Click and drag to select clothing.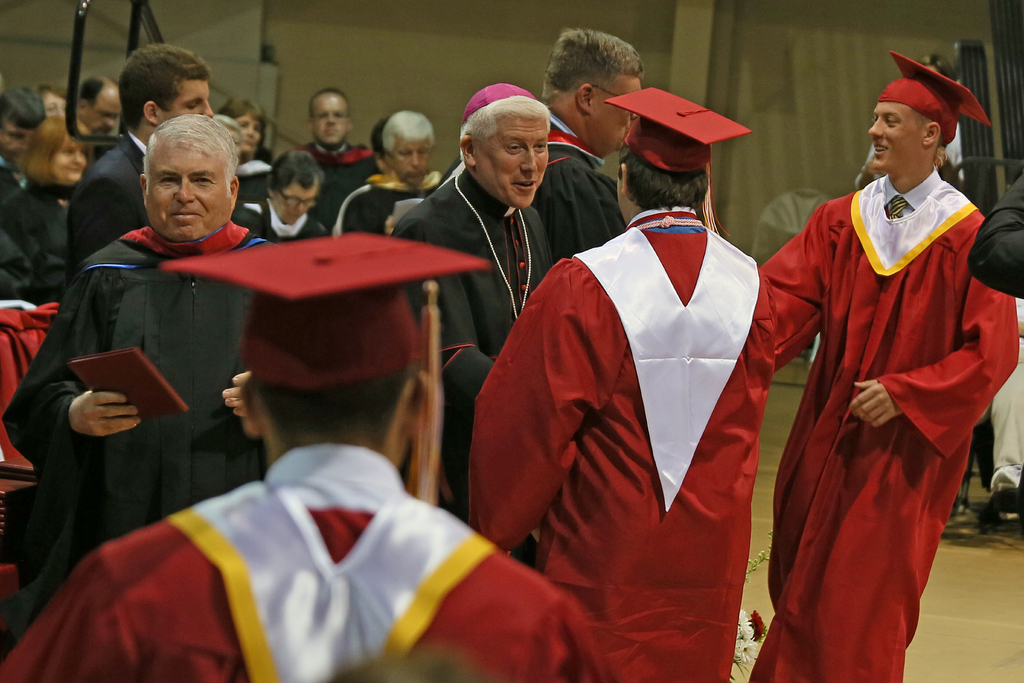
Selection: (0, 224, 275, 658).
